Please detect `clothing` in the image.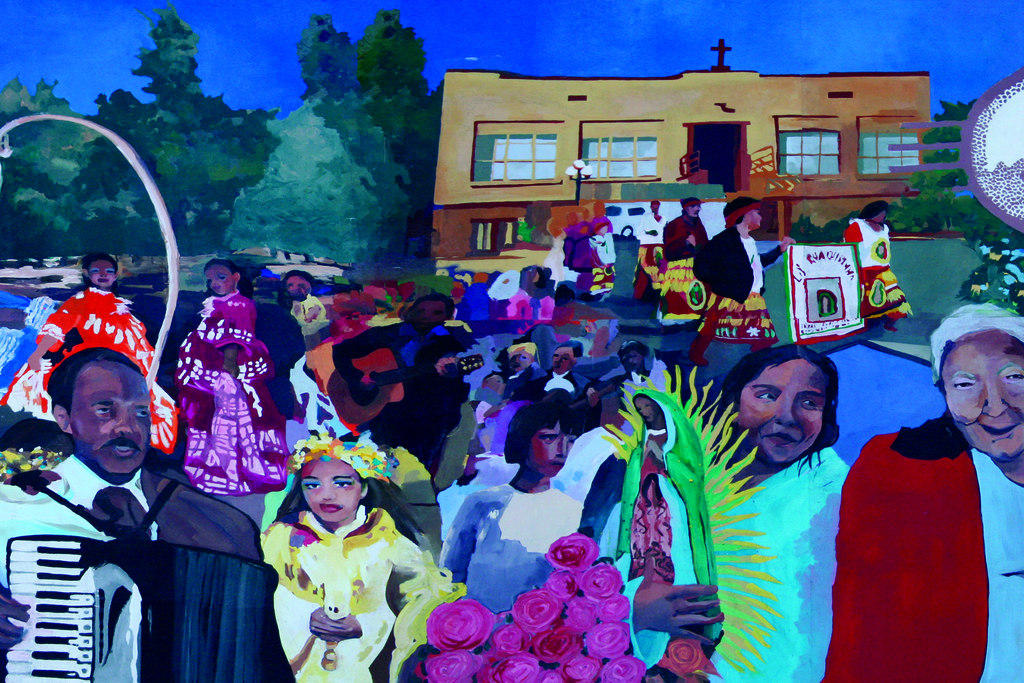
820 411 1023 682.
